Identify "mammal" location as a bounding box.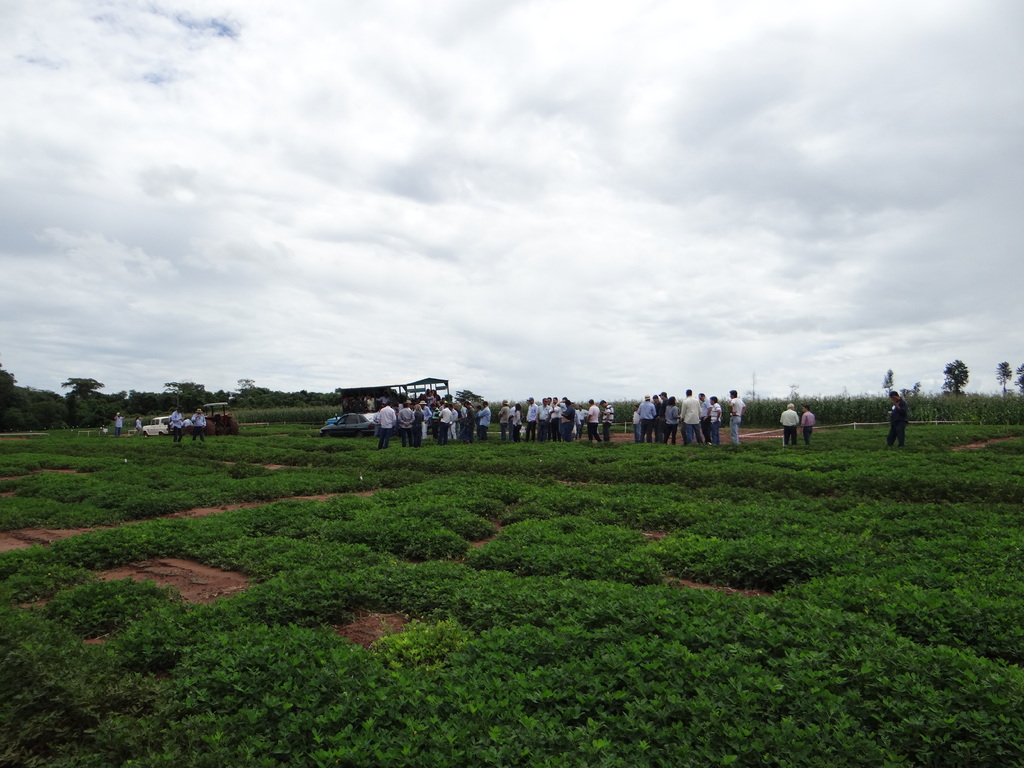
{"x1": 774, "y1": 401, "x2": 797, "y2": 440}.
